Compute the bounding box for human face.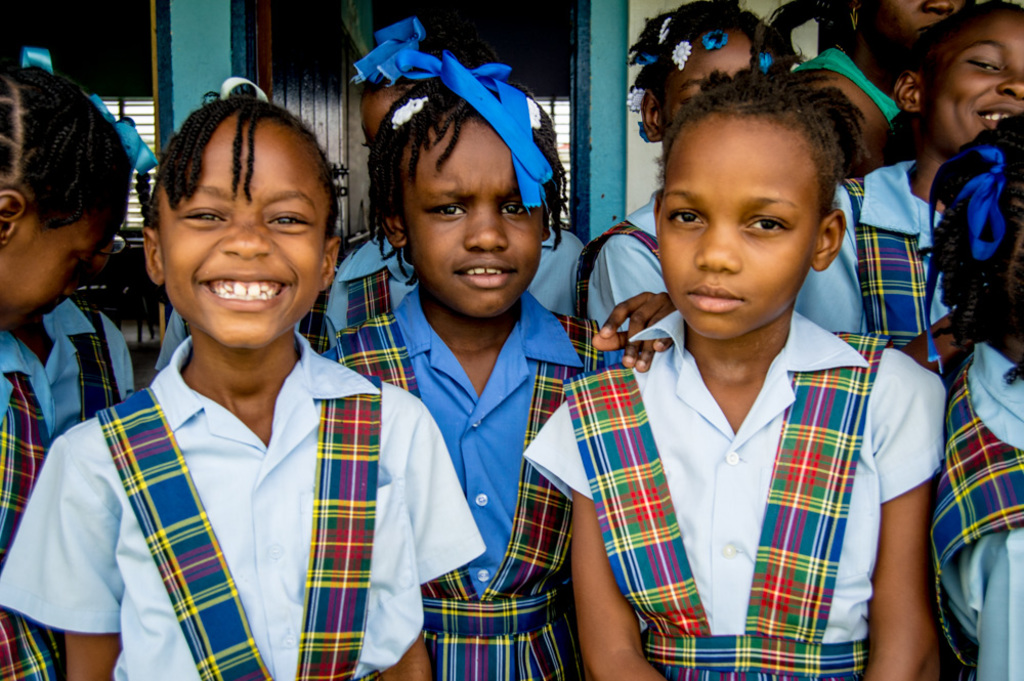
(x1=654, y1=109, x2=823, y2=340).
